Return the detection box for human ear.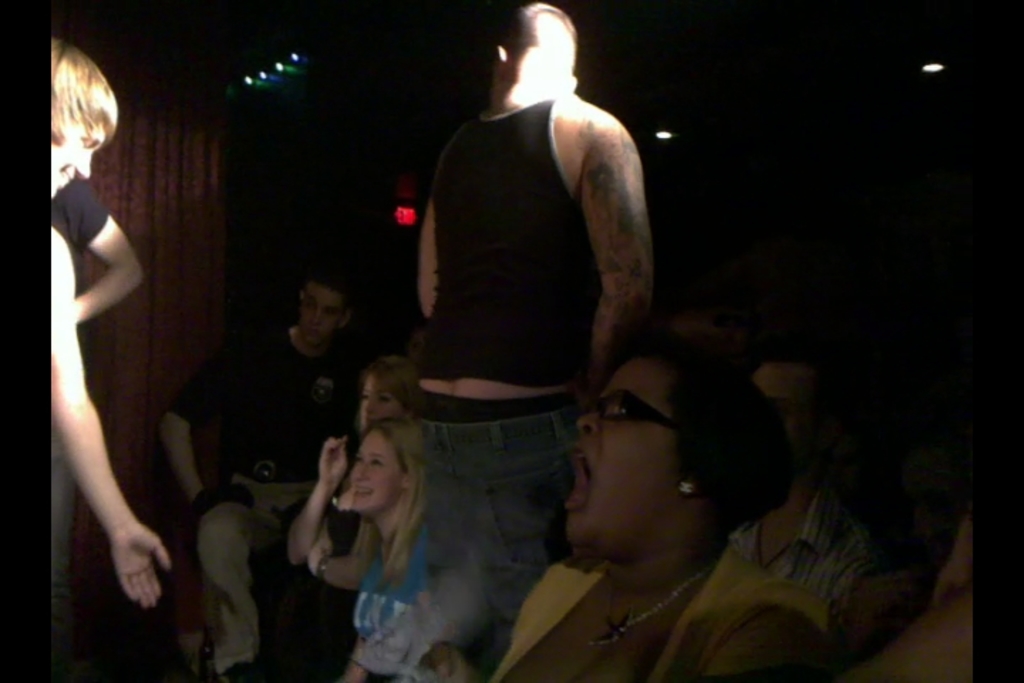
{"x1": 678, "y1": 465, "x2": 704, "y2": 498}.
